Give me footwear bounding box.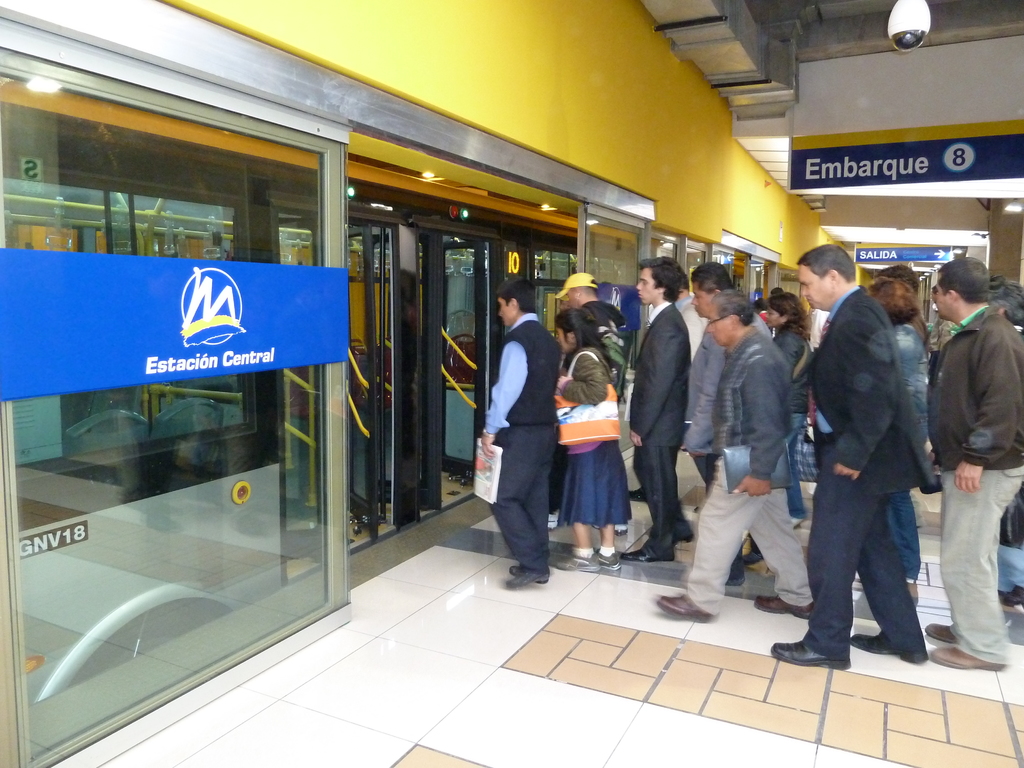
<box>723,570,743,590</box>.
